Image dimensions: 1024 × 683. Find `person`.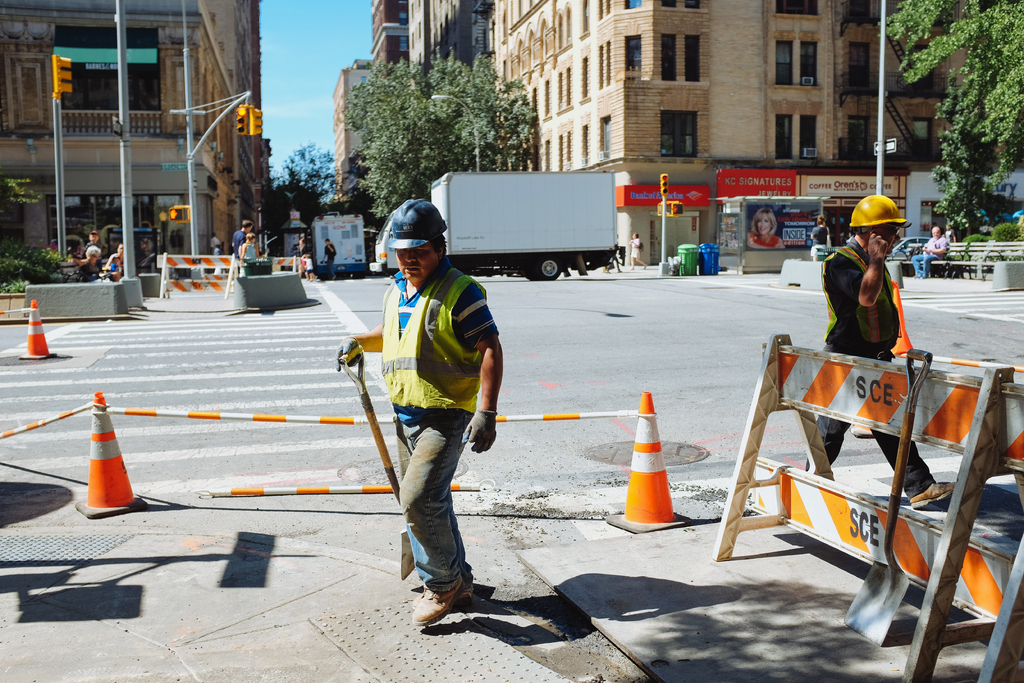
detection(808, 212, 829, 261).
